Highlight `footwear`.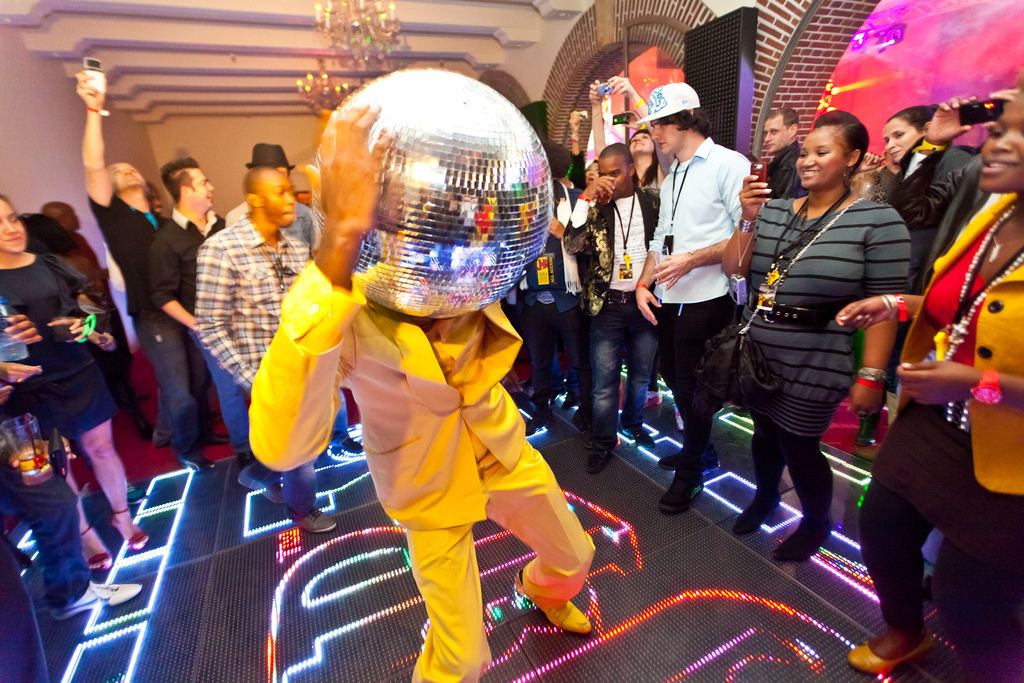
Highlighted region: 84 525 115 573.
